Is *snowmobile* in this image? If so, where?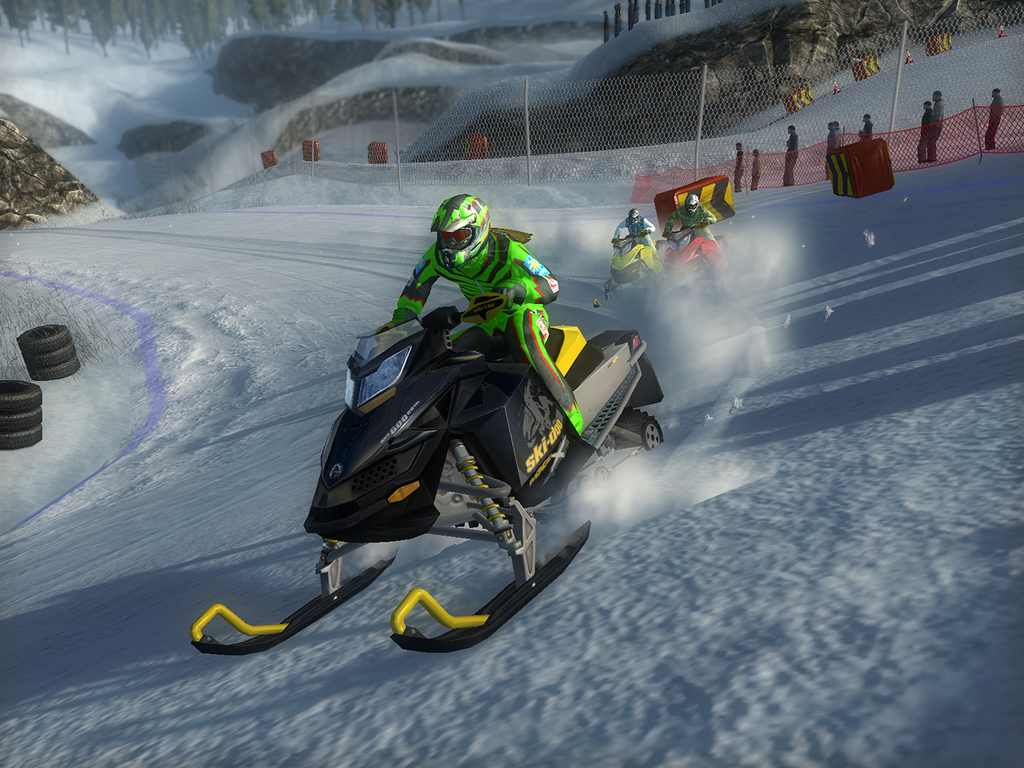
Yes, at locate(191, 284, 665, 654).
